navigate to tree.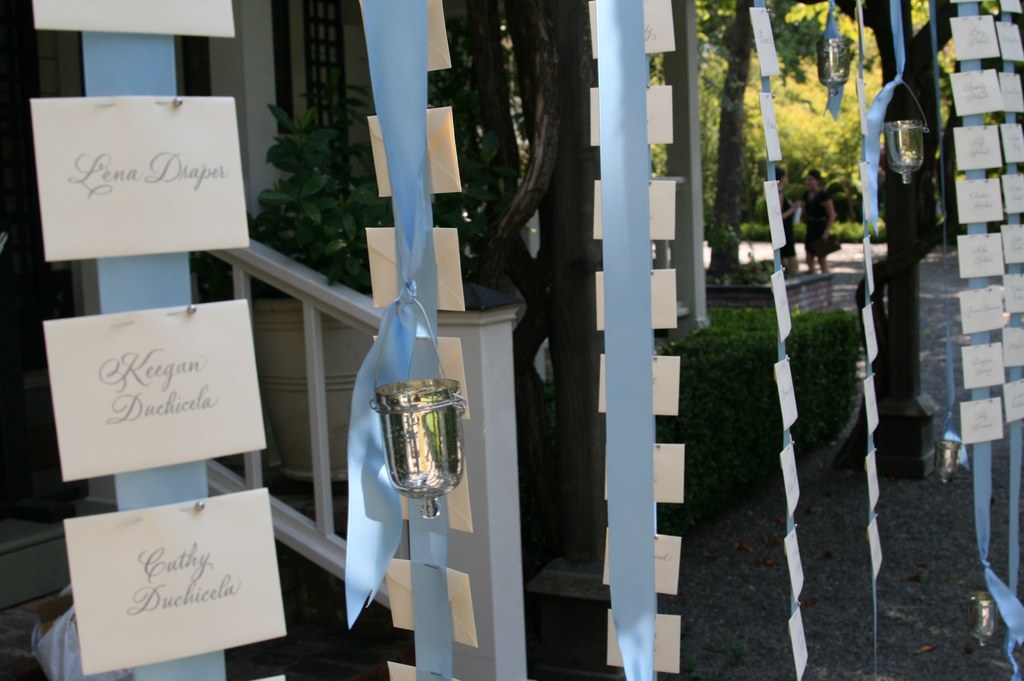
Navigation target: region(640, 0, 1011, 273).
